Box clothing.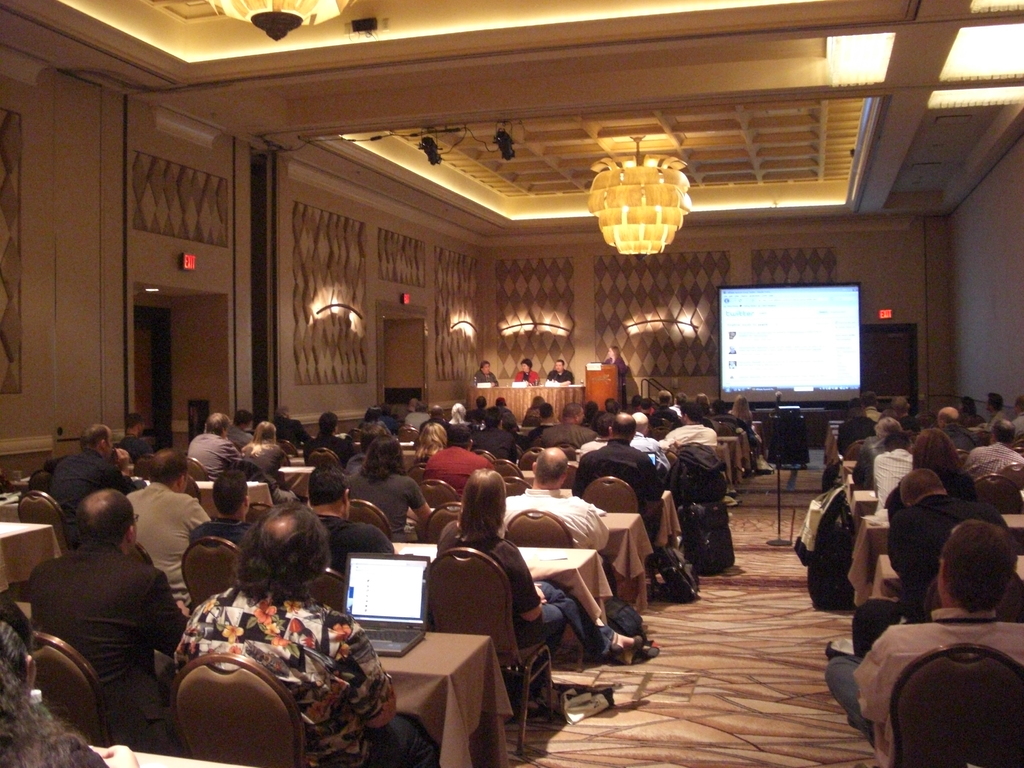
{"left": 29, "top": 443, "right": 115, "bottom": 518}.
